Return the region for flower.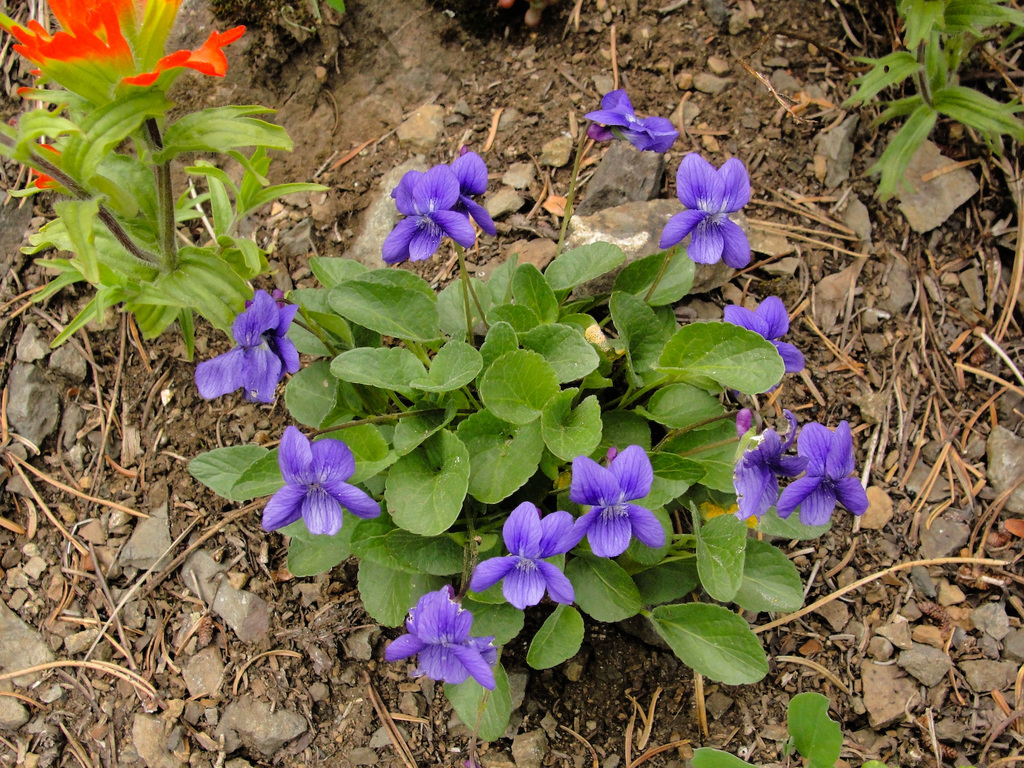
382:578:503:695.
